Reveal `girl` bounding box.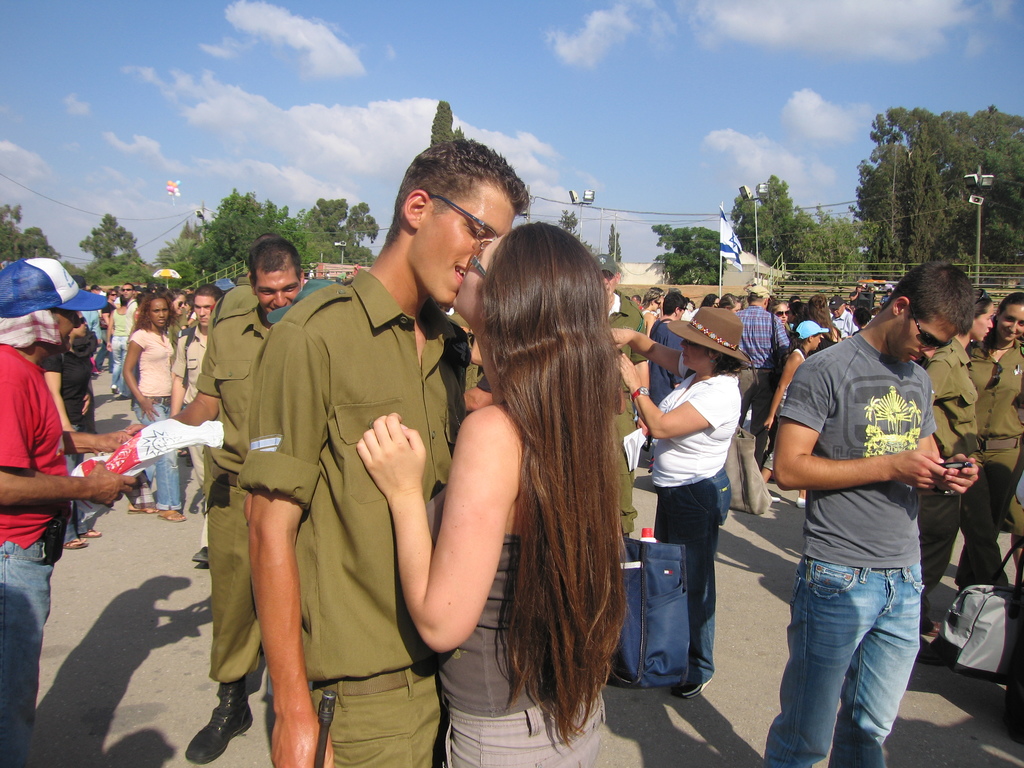
Revealed: left=121, top=294, right=193, bottom=522.
